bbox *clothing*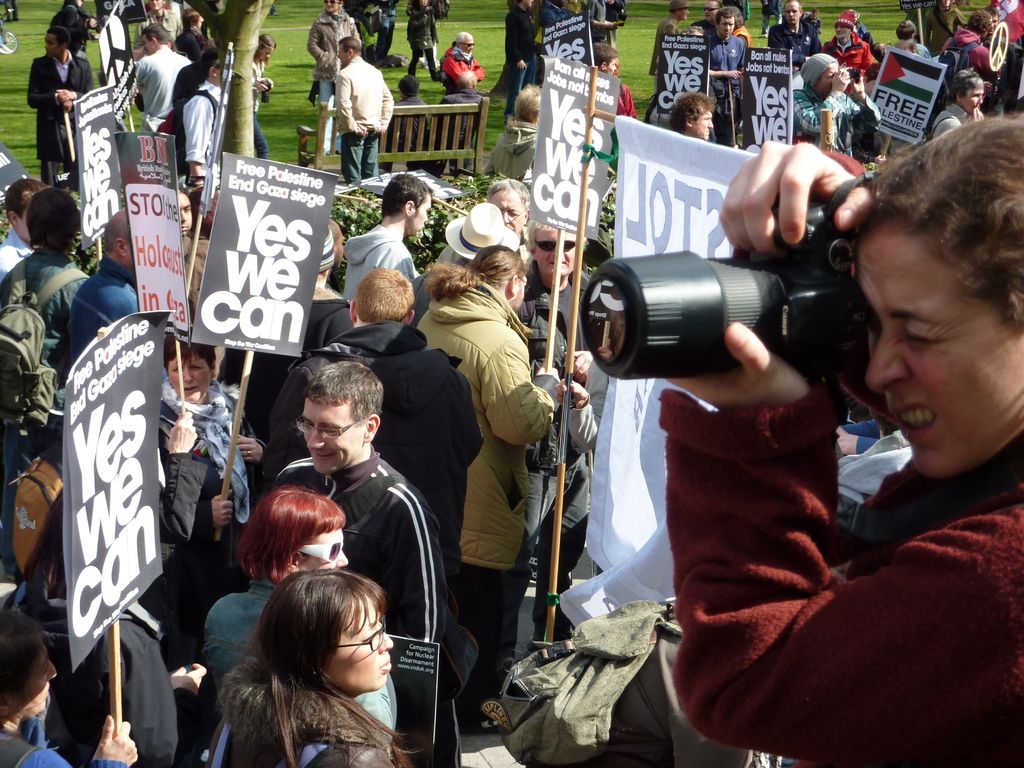
pyautogui.locateOnScreen(626, 293, 1012, 755)
